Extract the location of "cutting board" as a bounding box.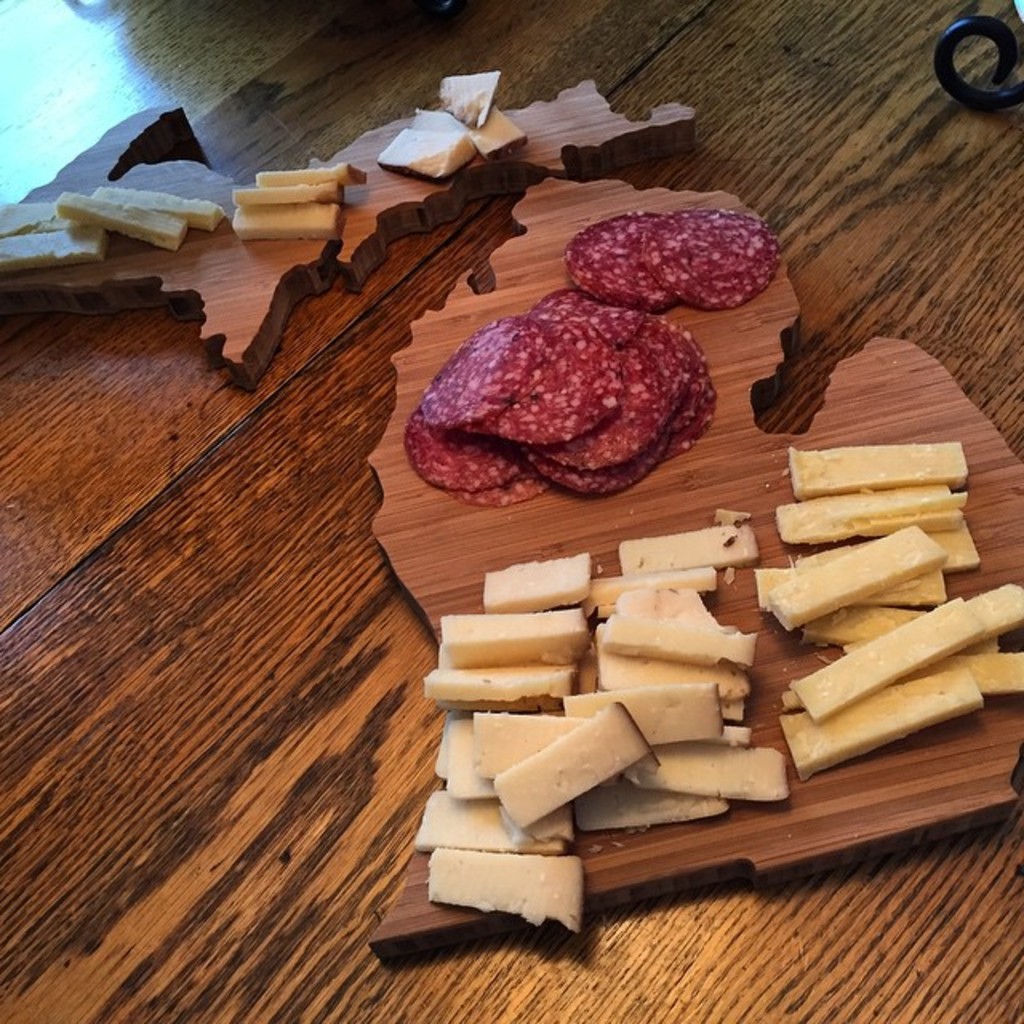
select_region(0, 96, 694, 386).
